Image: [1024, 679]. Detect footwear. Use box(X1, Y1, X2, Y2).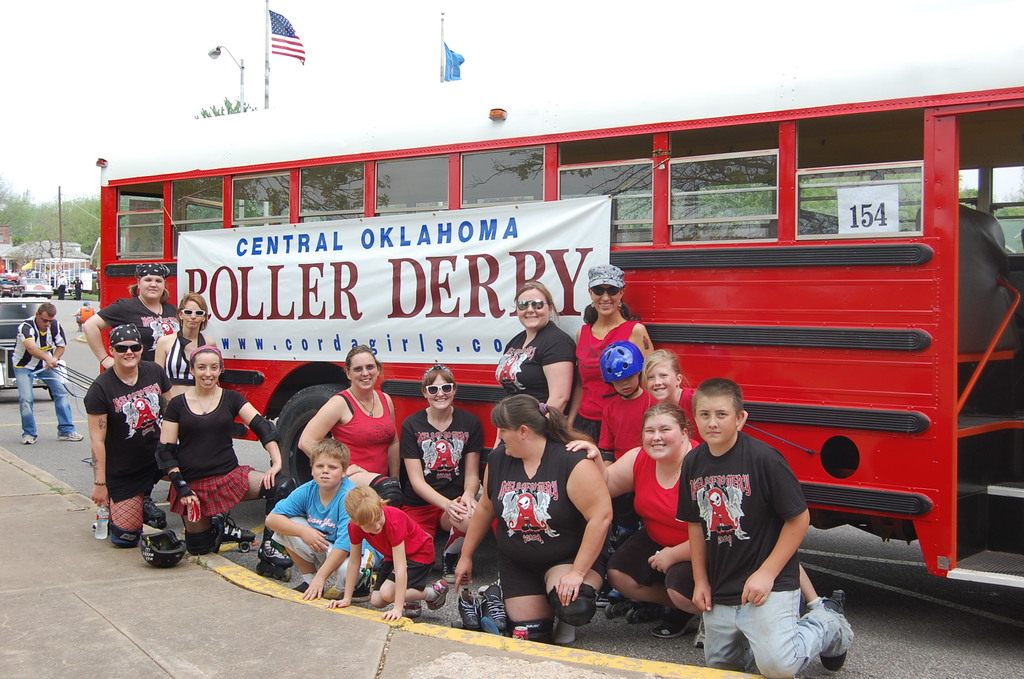
box(141, 496, 164, 519).
